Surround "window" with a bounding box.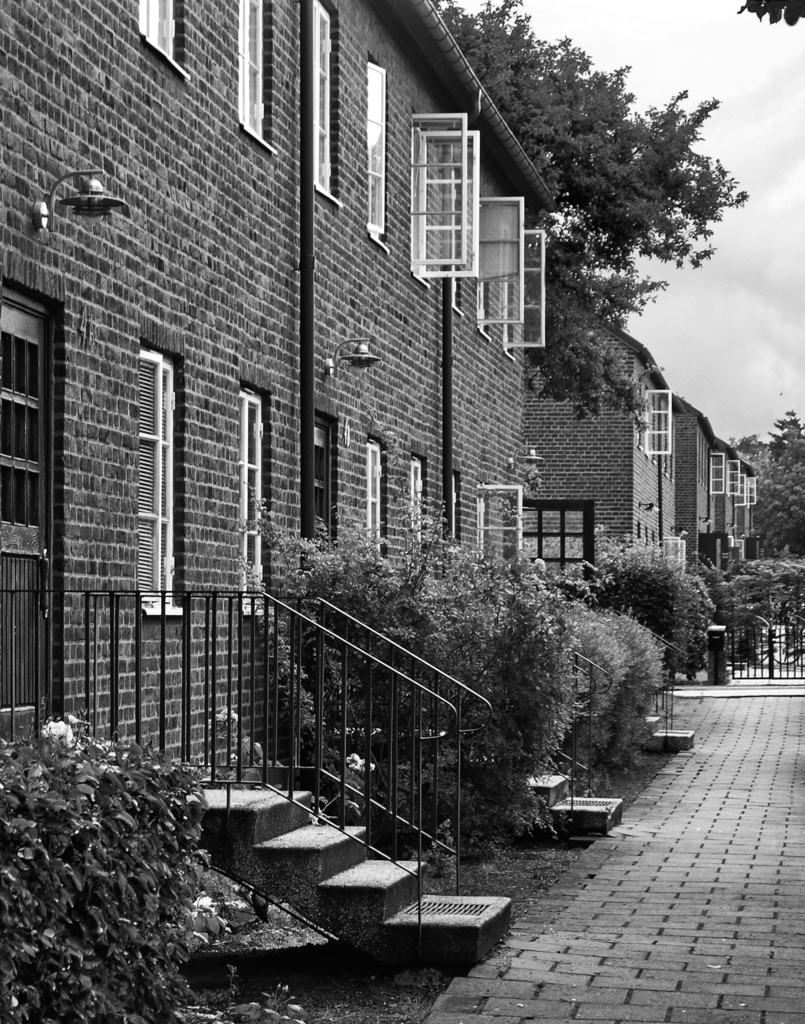
box(234, 1, 270, 144).
